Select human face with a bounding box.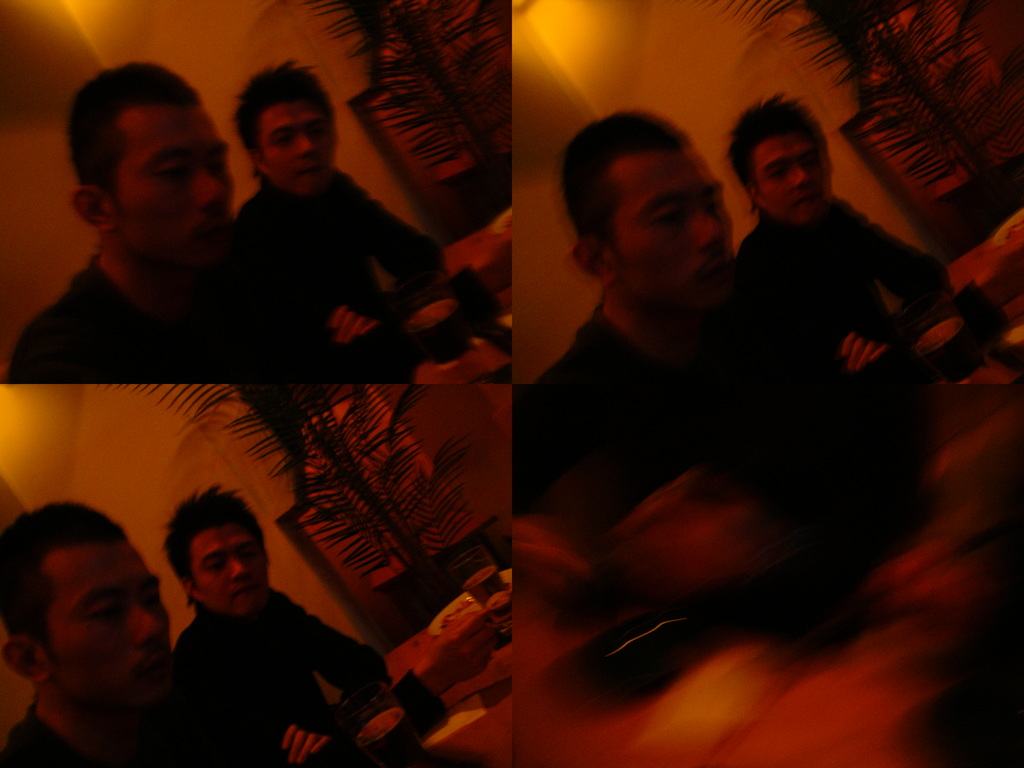
box(264, 98, 333, 188).
